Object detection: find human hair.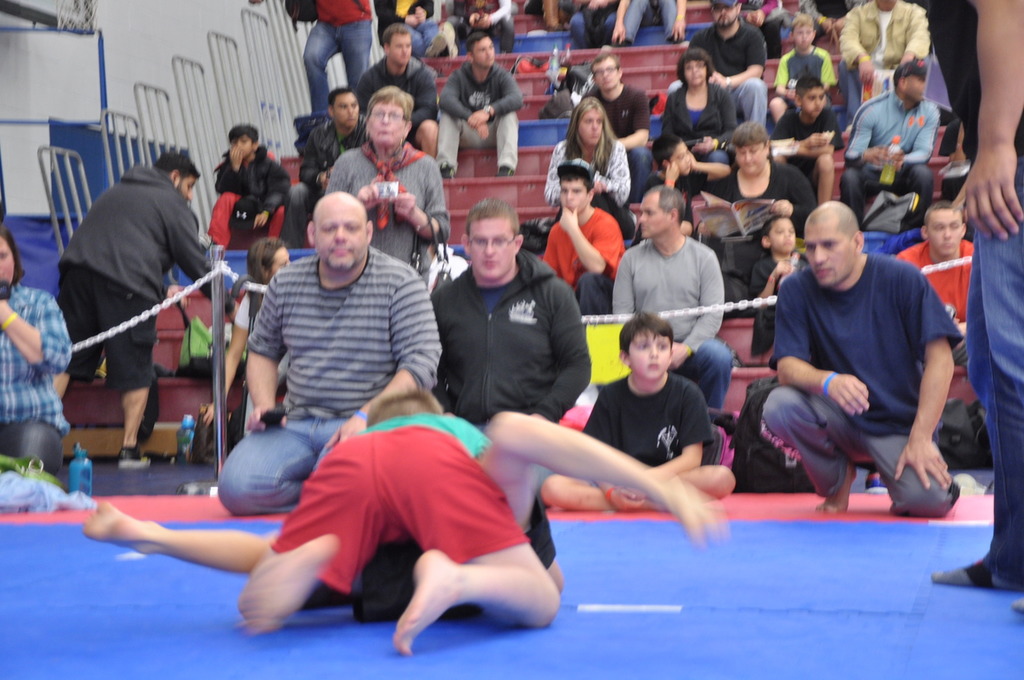
BBox(795, 77, 826, 100).
